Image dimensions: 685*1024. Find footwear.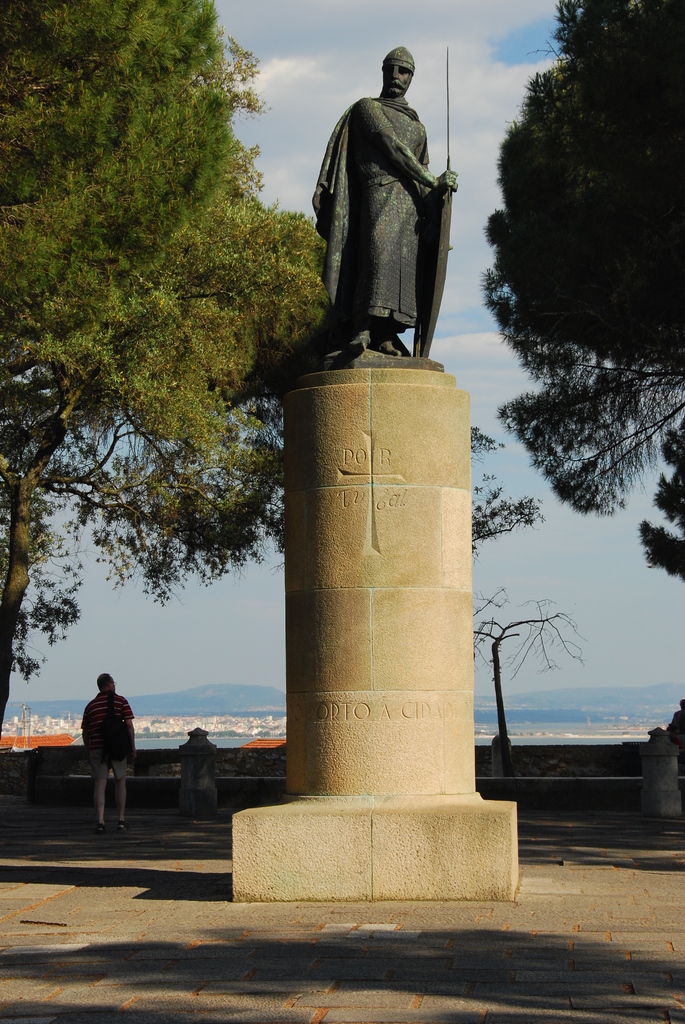
l=98, t=824, r=111, b=835.
